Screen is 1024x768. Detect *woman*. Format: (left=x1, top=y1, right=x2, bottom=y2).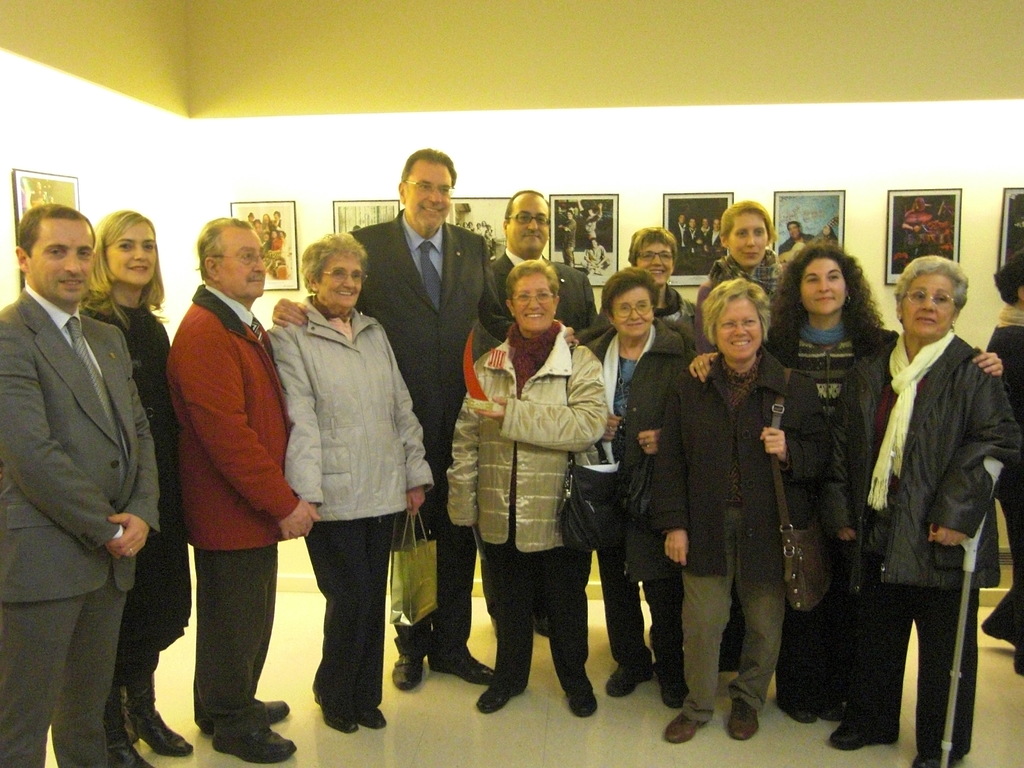
(left=620, top=221, right=695, bottom=322).
